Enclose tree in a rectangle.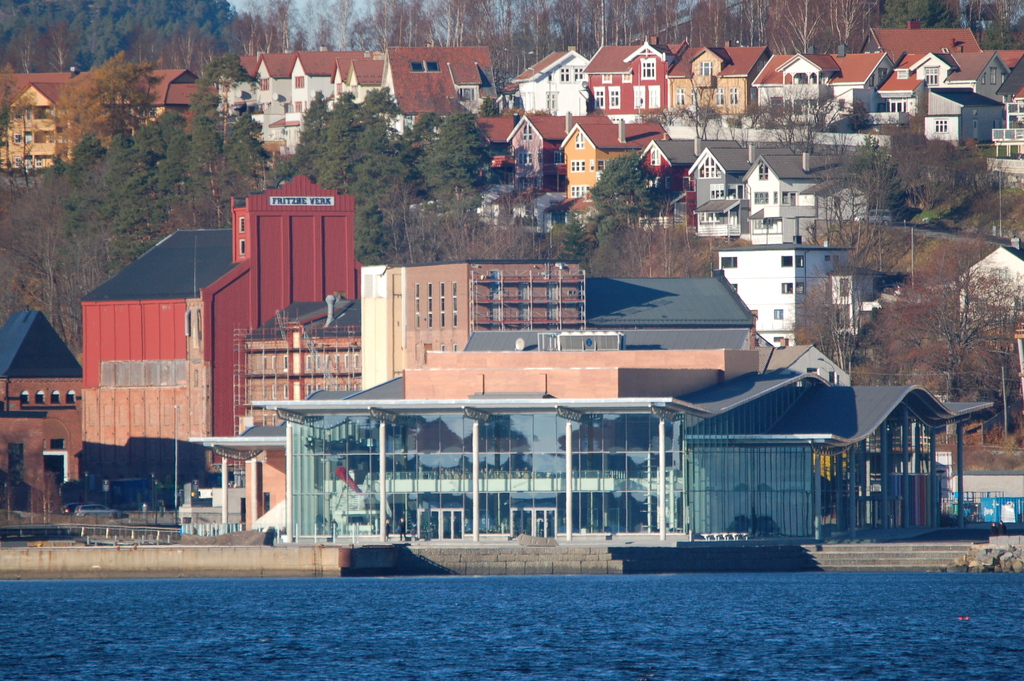
bbox(716, 101, 756, 153).
